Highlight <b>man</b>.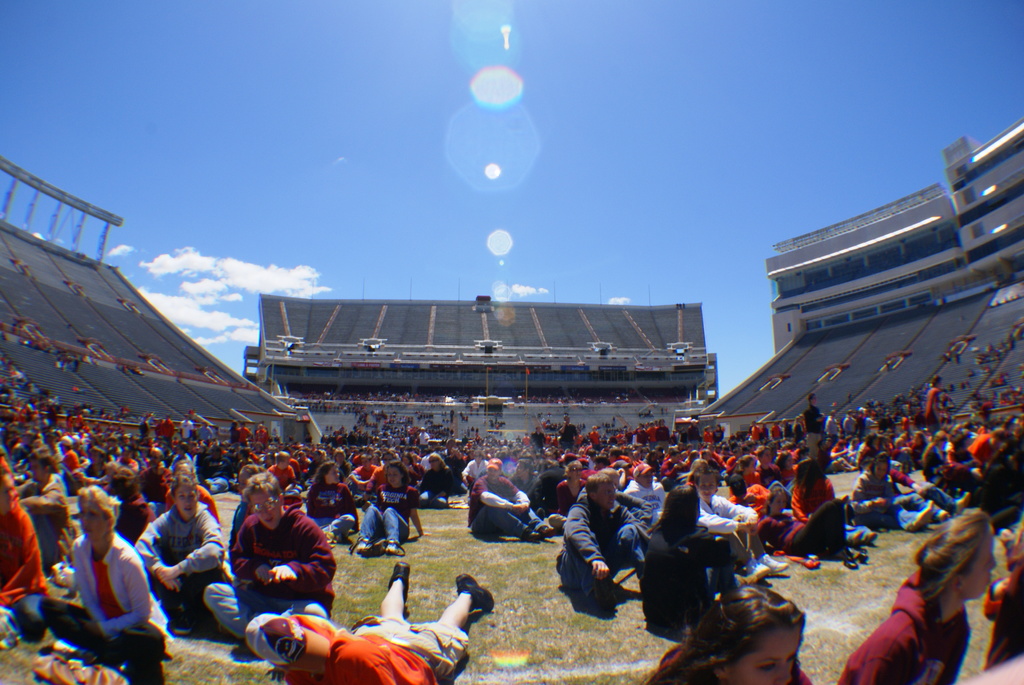
Highlighted region: [x1=77, y1=448, x2=111, y2=496].
